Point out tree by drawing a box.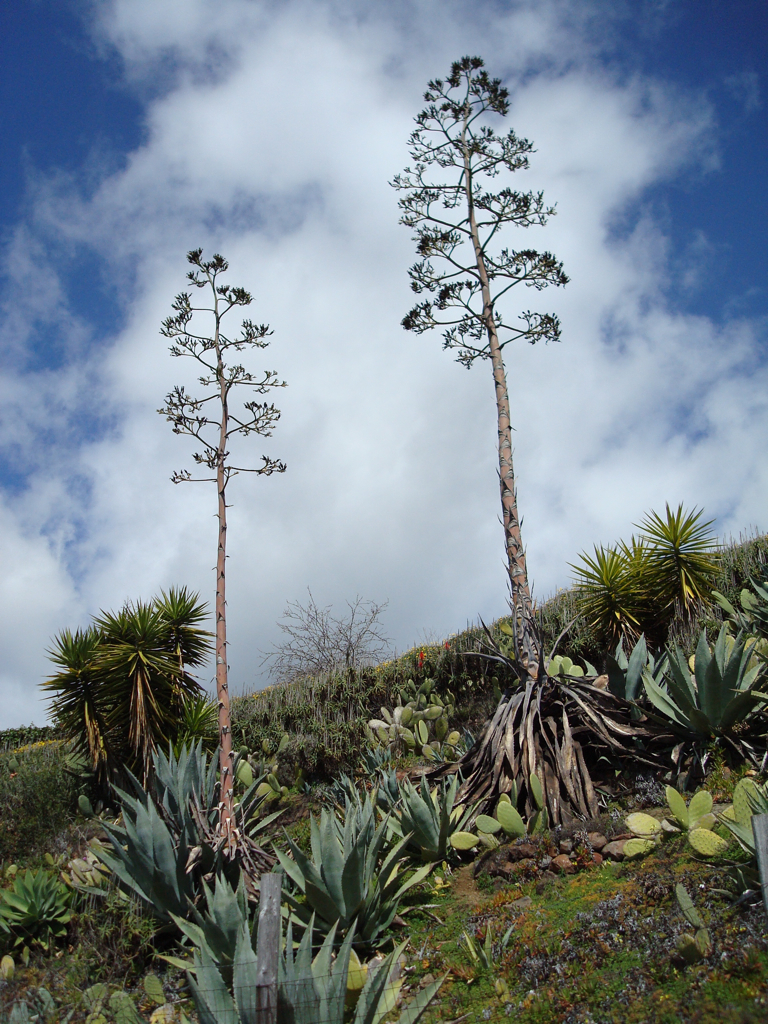
bbox(169, 245, 286, 877).
